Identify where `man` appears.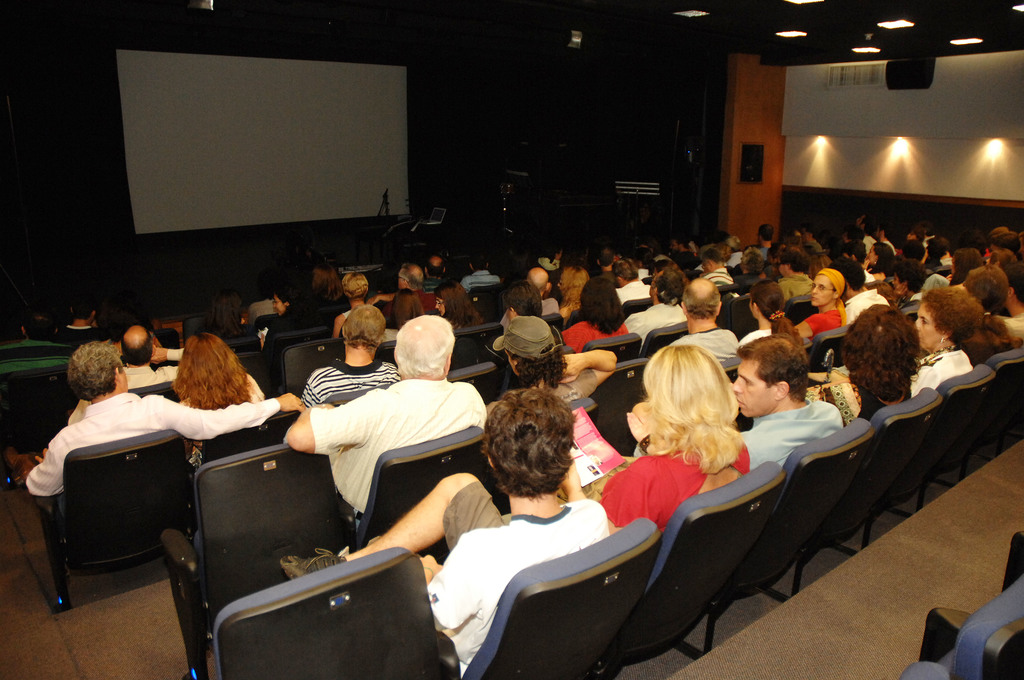
Appears at pyautogui.locateOnScreen(373, 264, 436, 332).
